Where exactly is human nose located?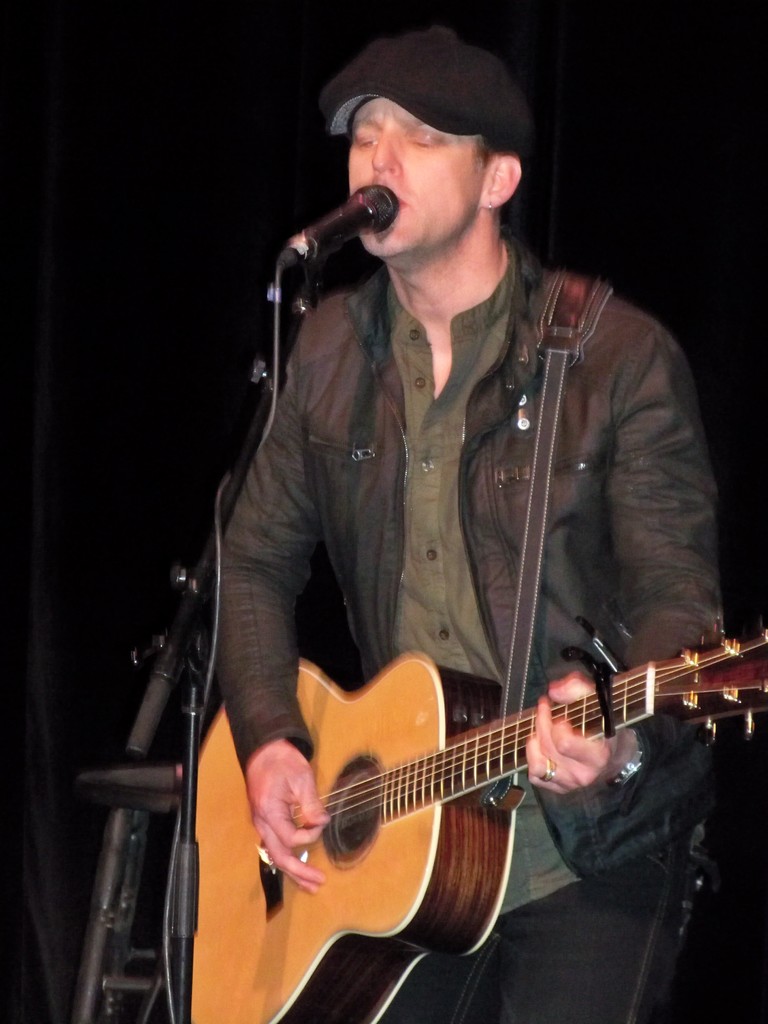
Its bounding box is x1=369, y1=136, x2=401, y2=173.
